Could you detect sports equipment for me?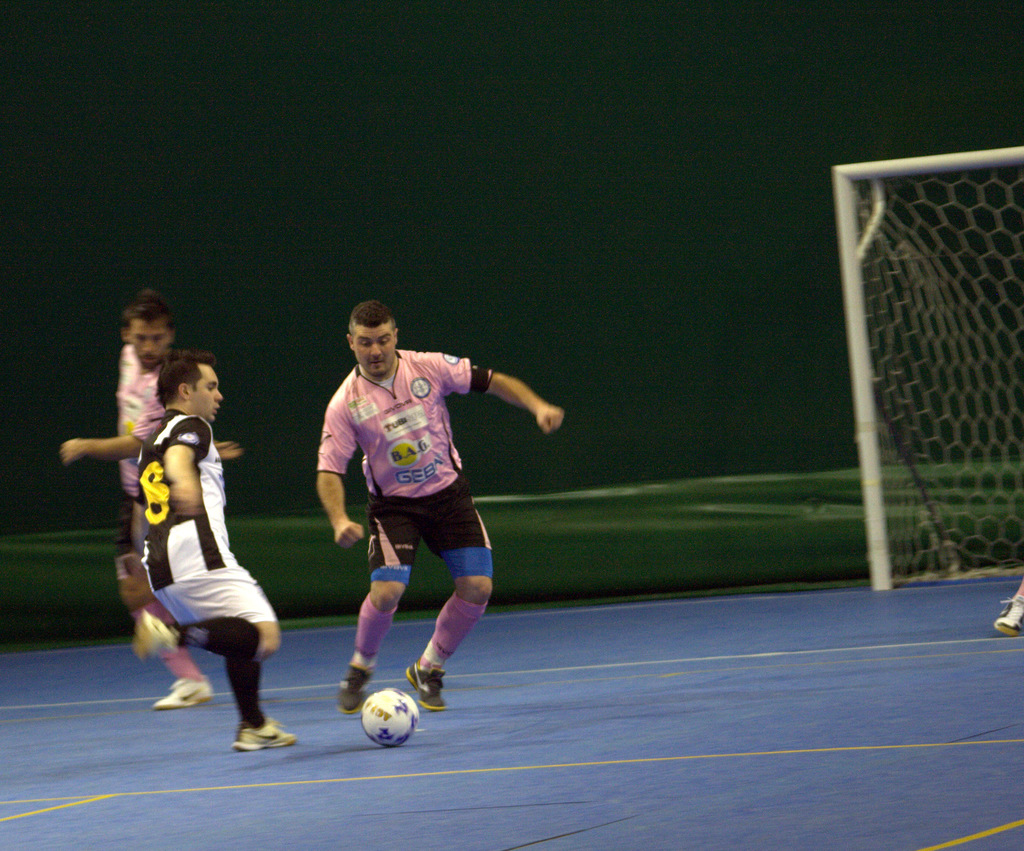
Detection result: [left=129, top=608, right=176, bottom=663].
